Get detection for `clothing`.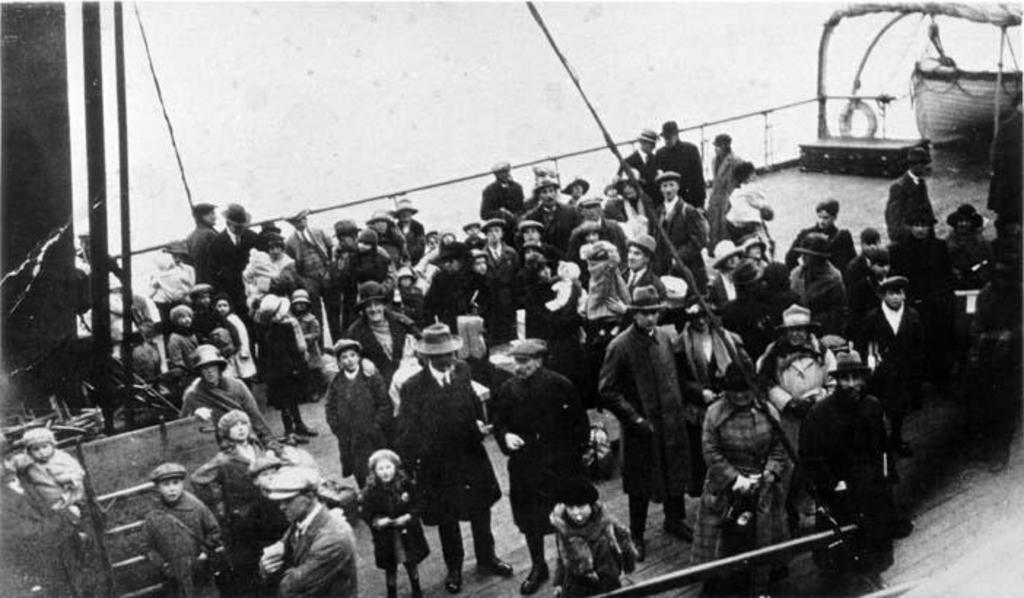
Detection: [152, 252, 191, 303].
